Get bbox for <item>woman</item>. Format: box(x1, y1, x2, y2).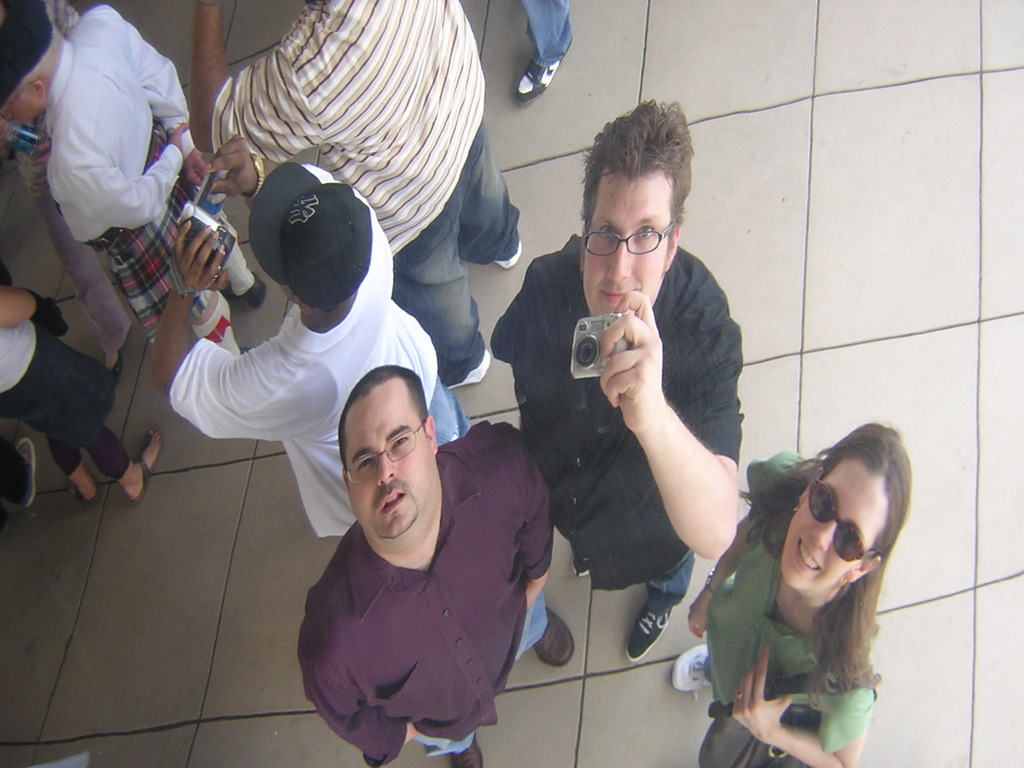
box(0, 259, 162, 509).
